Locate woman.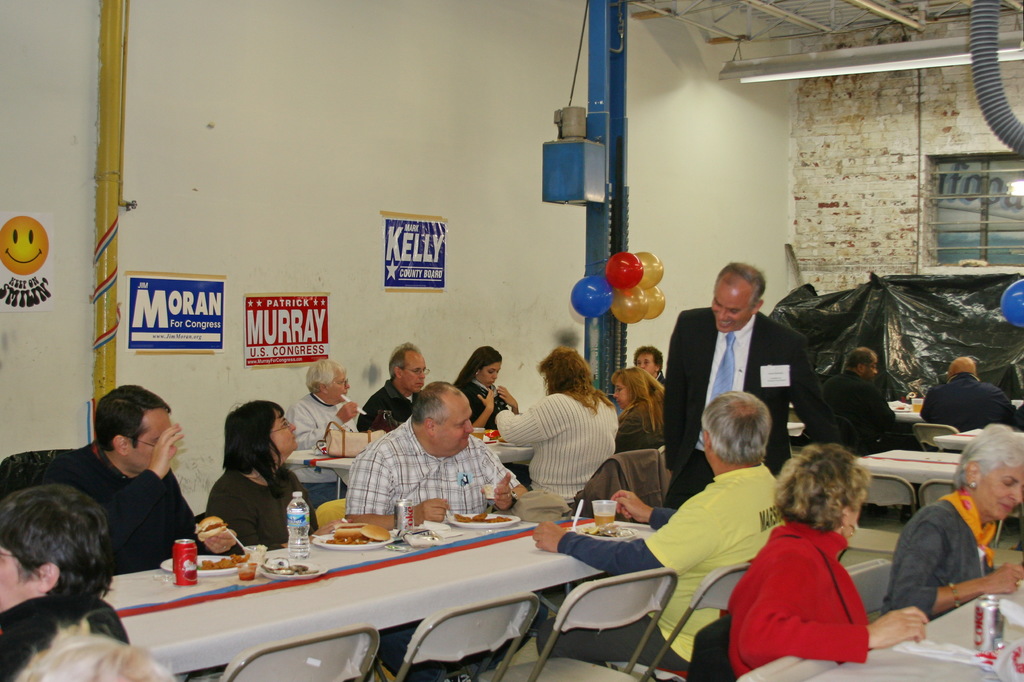
Bounding box: (x1=730, y1=441, x2=927, y2=680).
